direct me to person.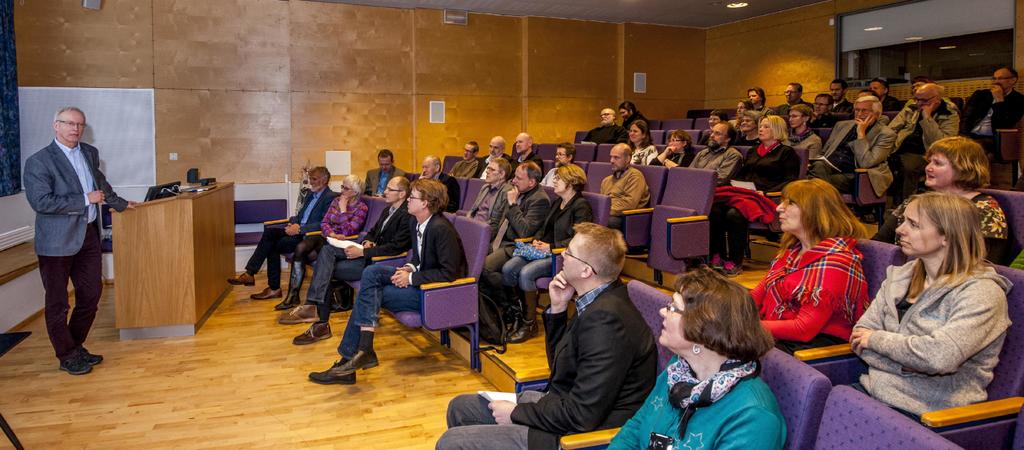
Direction: {"x1": 227, "y1": 166, "x2": 341, "y2": 296}.
